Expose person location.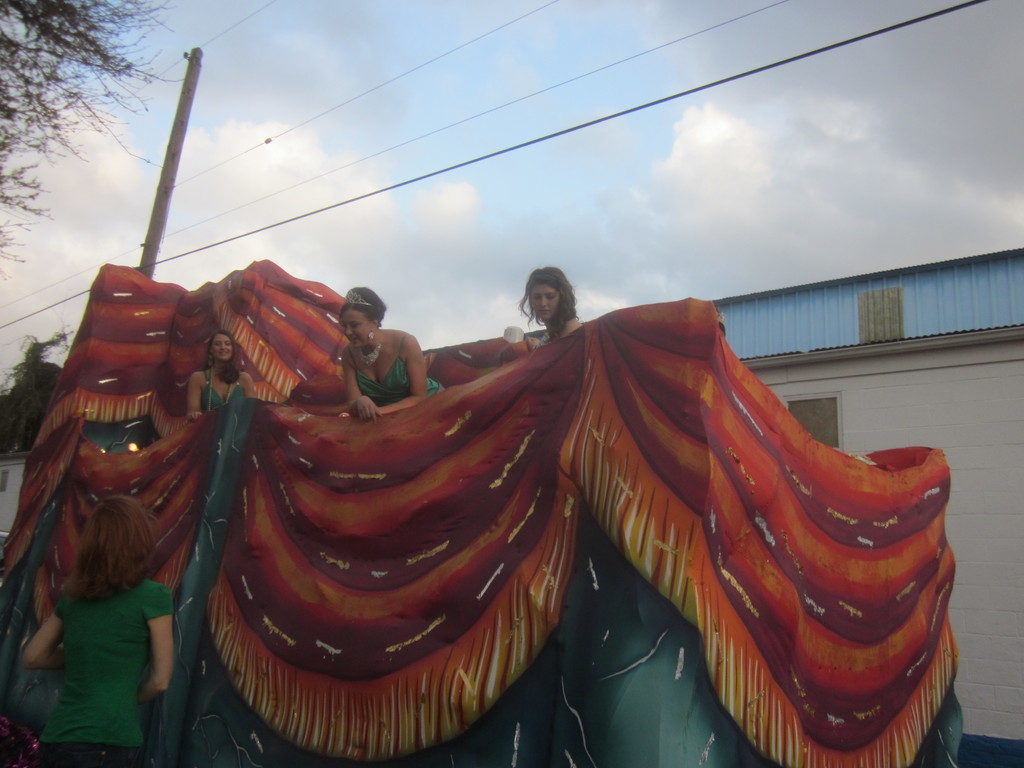
Exposed at {"x1": 342, "y1": 280, "x2": 444, "y2": 415}.
